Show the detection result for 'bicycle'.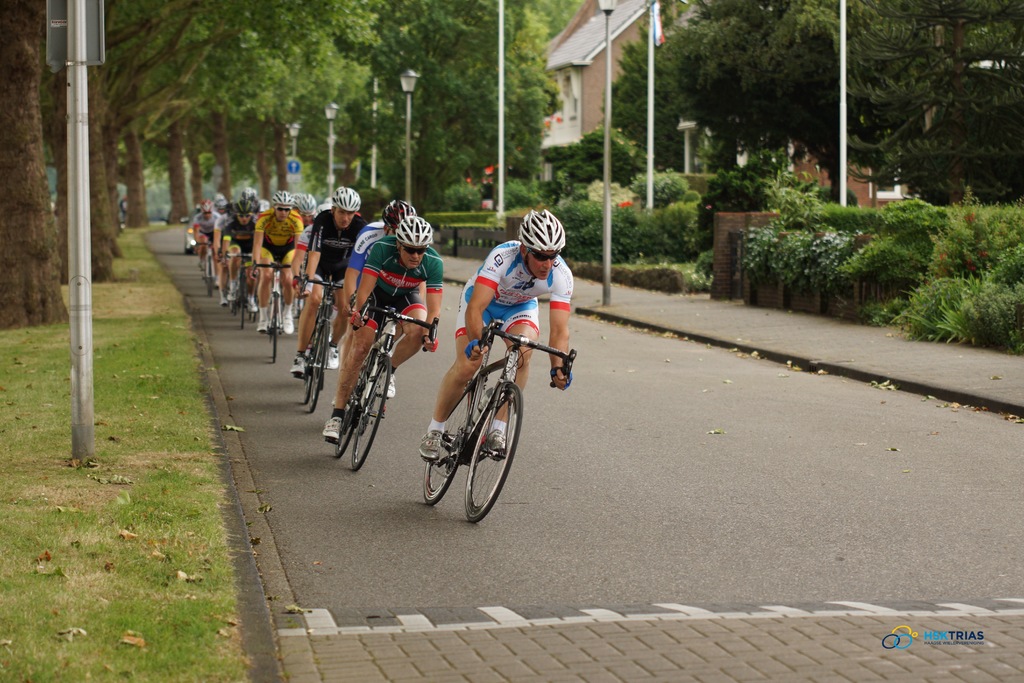
Rect(426, 320, 553, 532).
